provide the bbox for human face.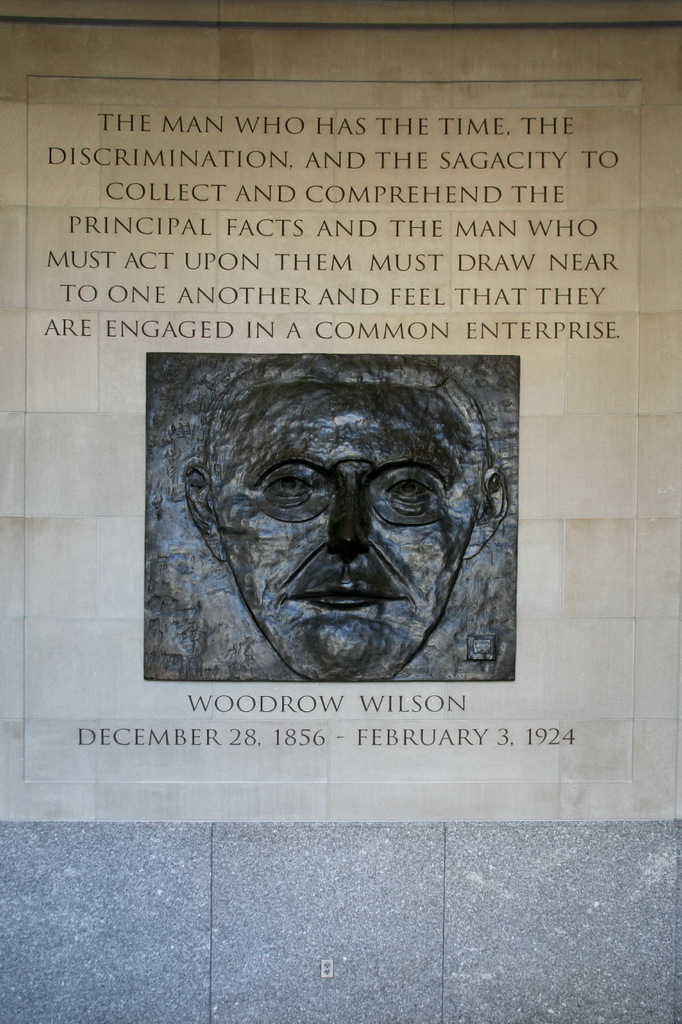
215,378,489,686.
